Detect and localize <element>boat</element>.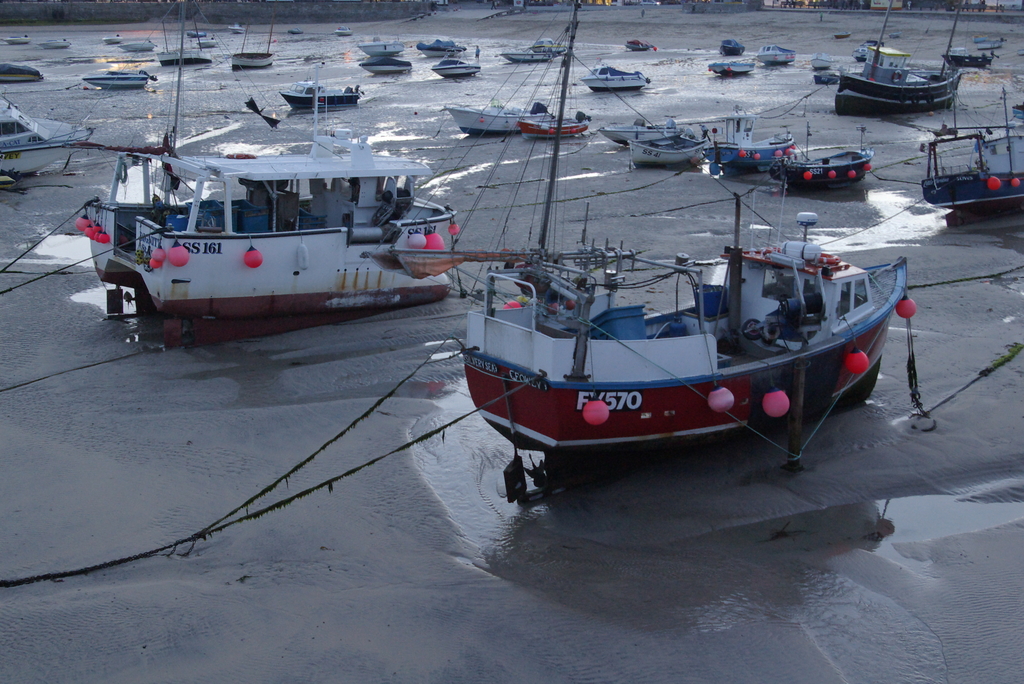
Localized at [left=230, top=44, right=278, bottom=69].
